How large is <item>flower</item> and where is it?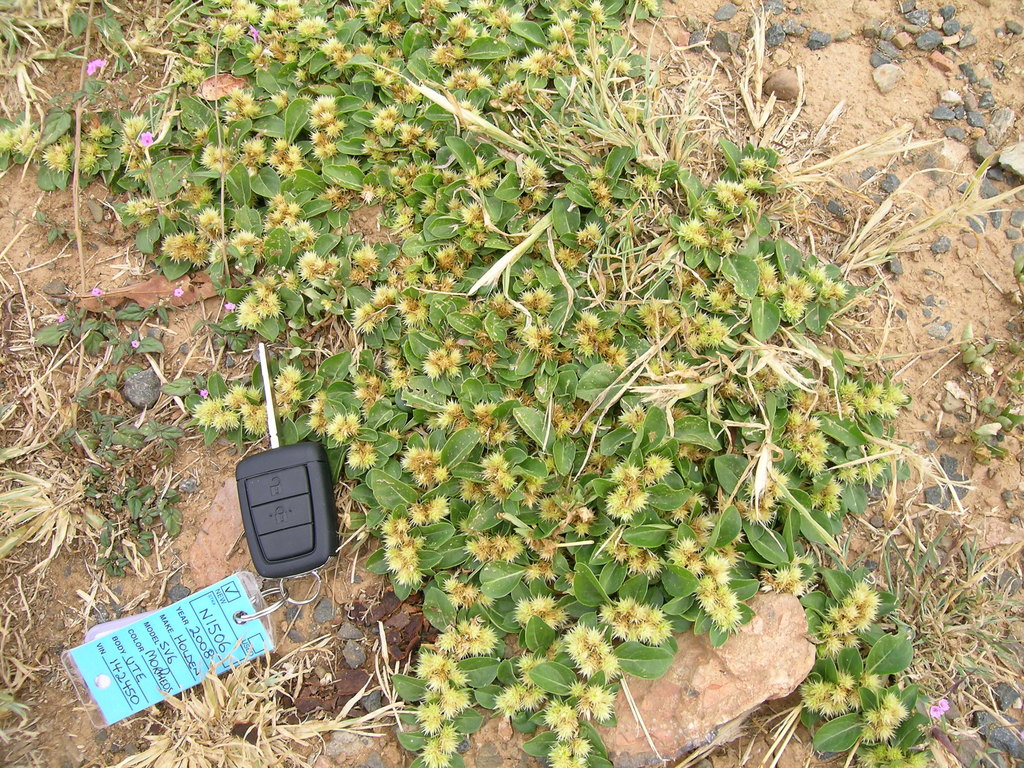
Bounding box: 138:129:150:145.
